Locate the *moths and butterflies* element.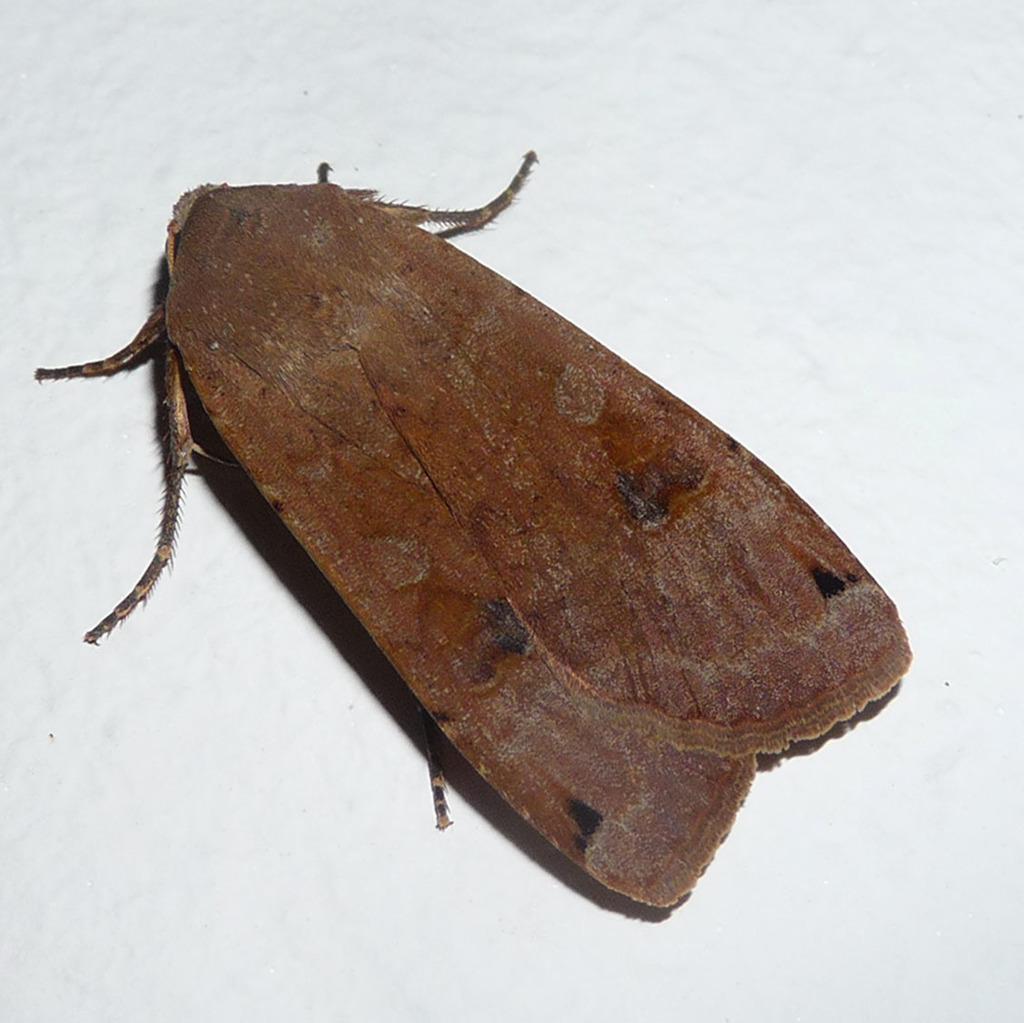
Element bbox: rect(33, 142, 915, 911).
